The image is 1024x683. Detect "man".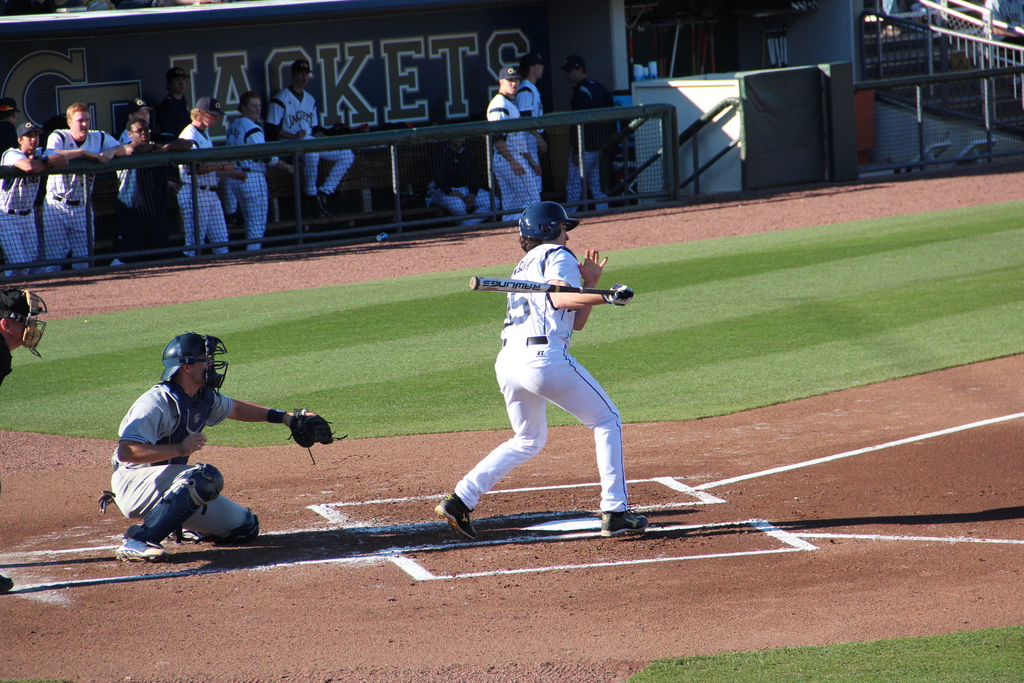
Detection: x1=220 y1=86 x2=276 y2=254.
